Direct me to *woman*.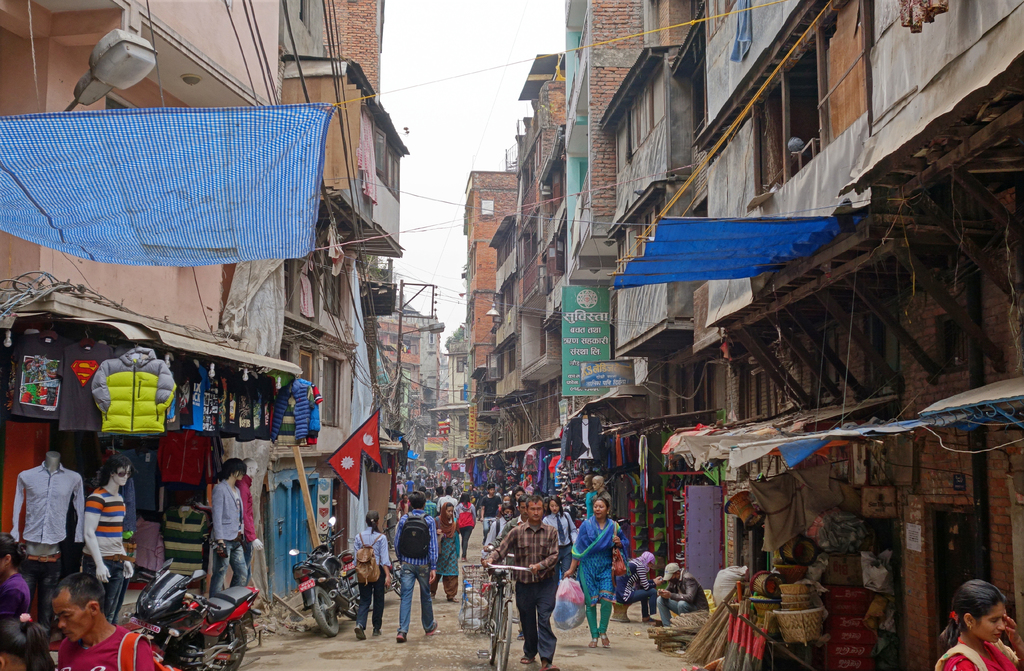
Direction: Rect(455, 494, 477, 563).
